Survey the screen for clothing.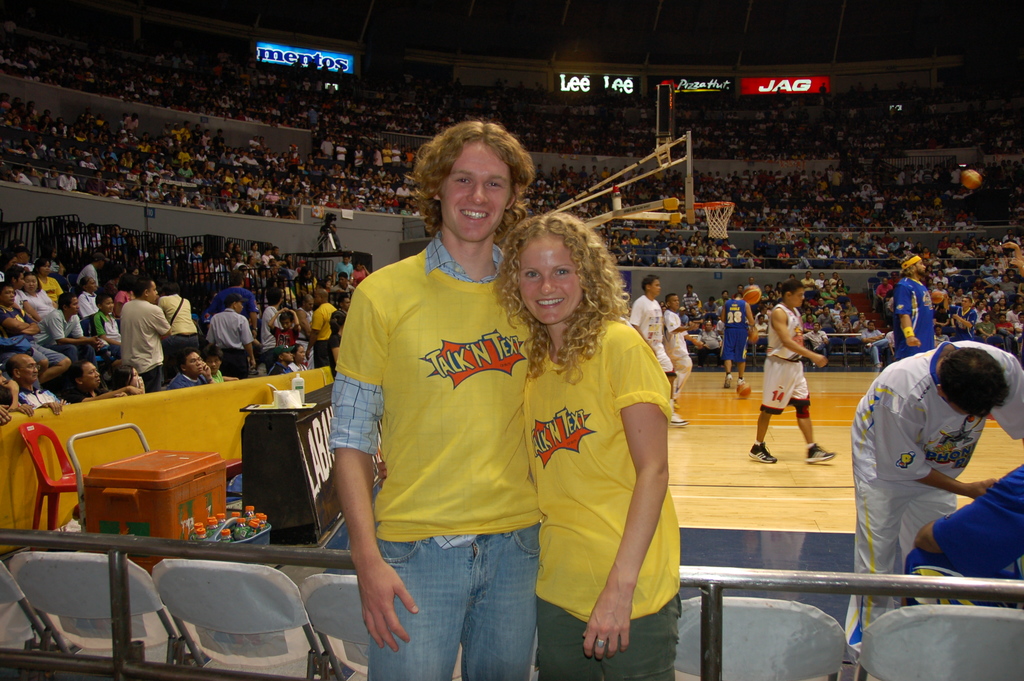
Survey found: BBox(762, 299, 810, 413).
